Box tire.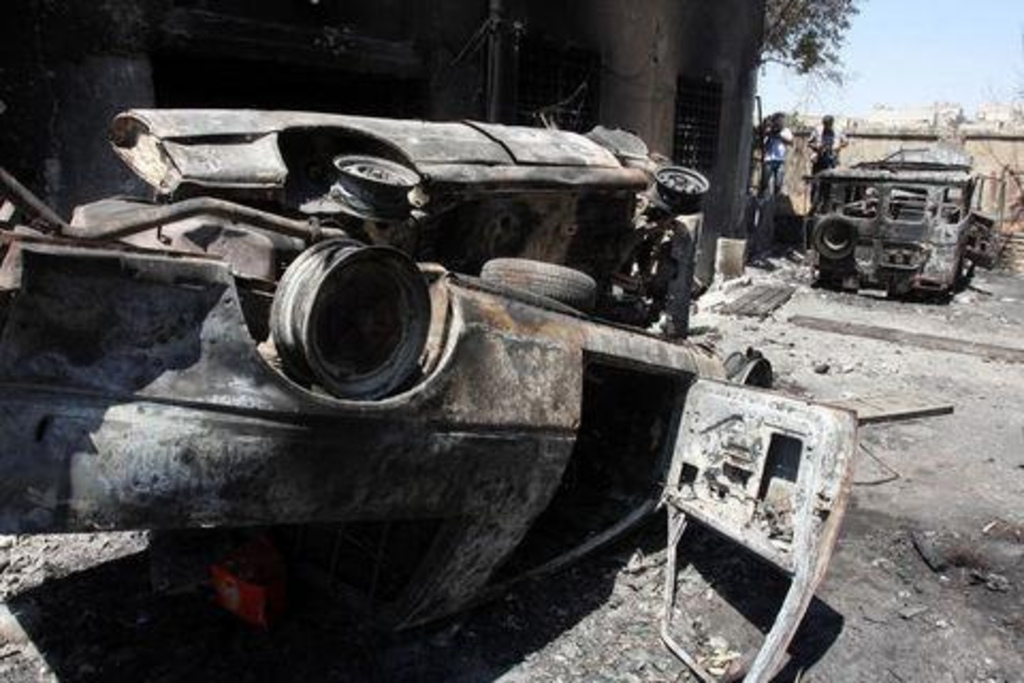
[x1=813, y1=213, x2=858, y2=260].
